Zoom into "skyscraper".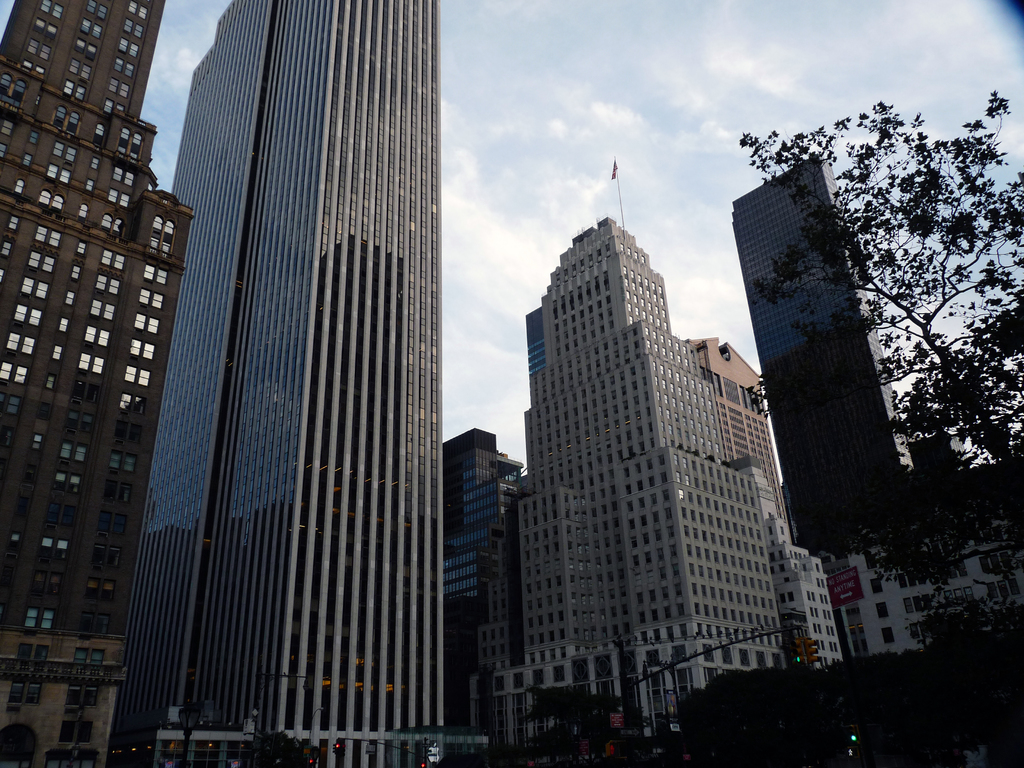
Zoom target: crop(0, 0, 197, 766).
